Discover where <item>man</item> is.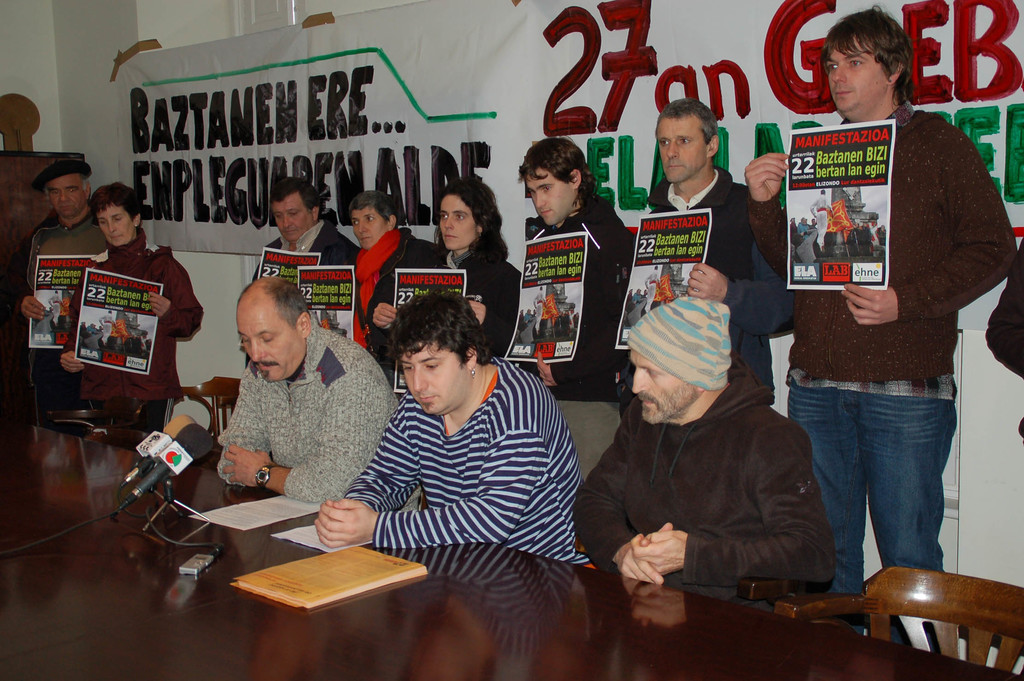
Discovered at region(605, 94, 800, 408).
